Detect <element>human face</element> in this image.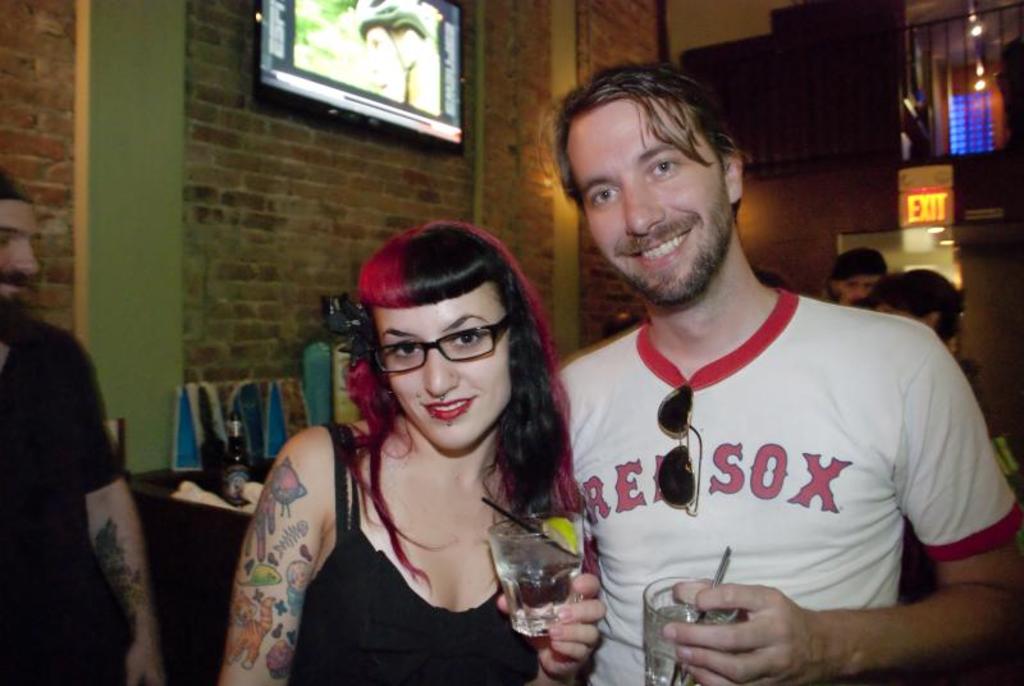
Detection: (x1=832, y1=271, x2=877, y2=306).
